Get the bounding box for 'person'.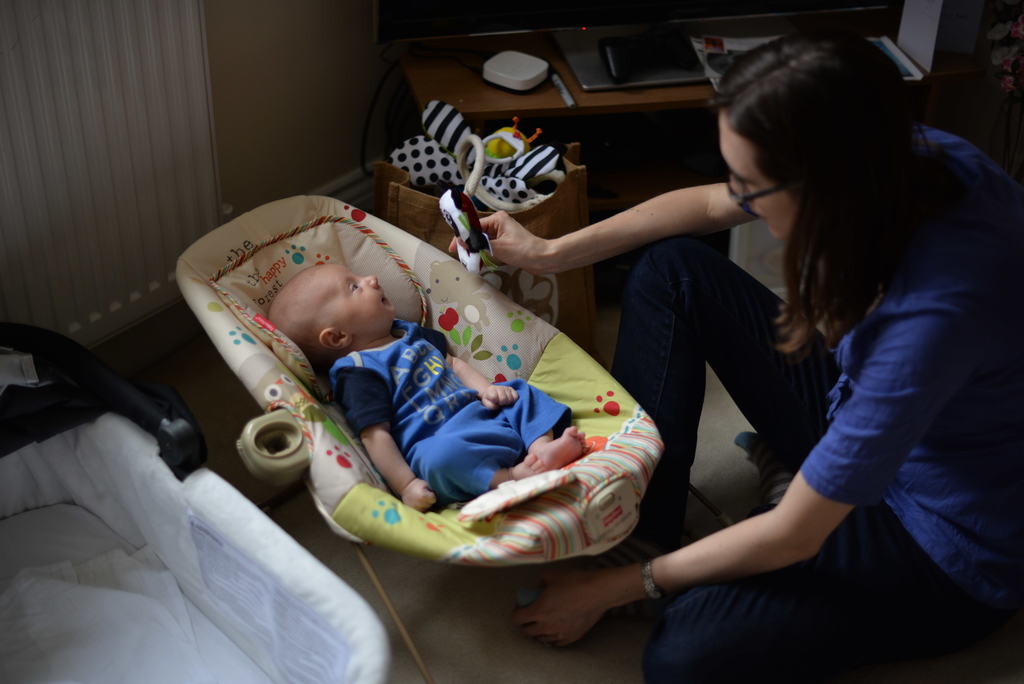
<region>506, 31, 958, 656</region>.
